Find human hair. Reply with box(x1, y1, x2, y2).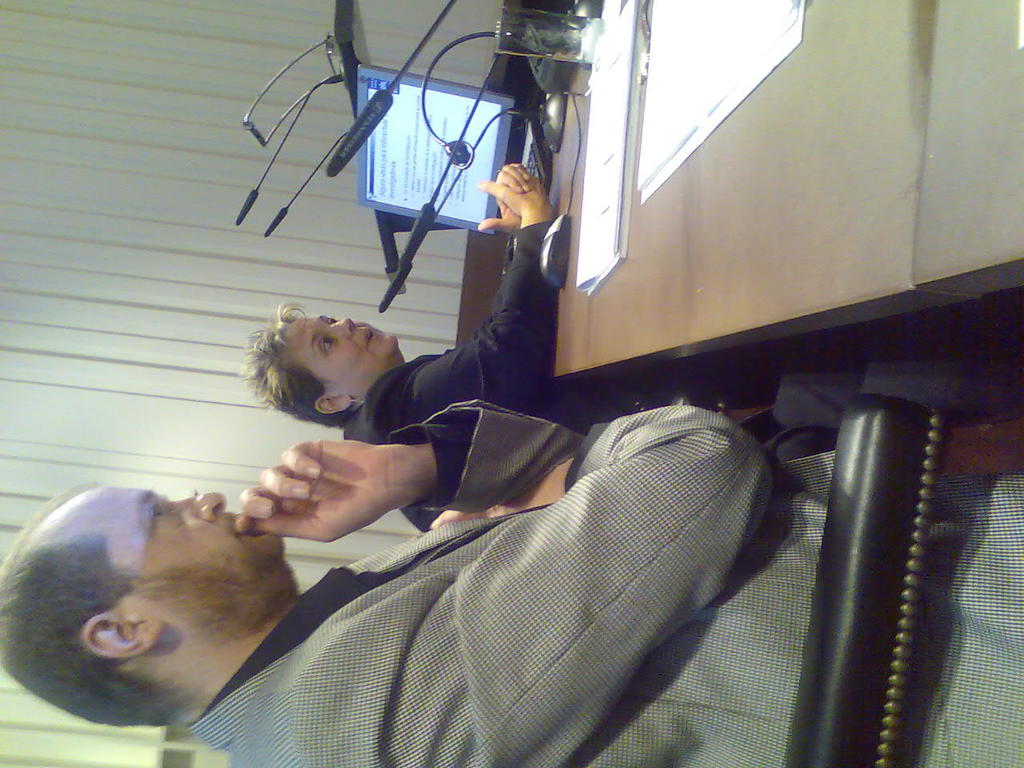
box(238, 303, 362, 437).
